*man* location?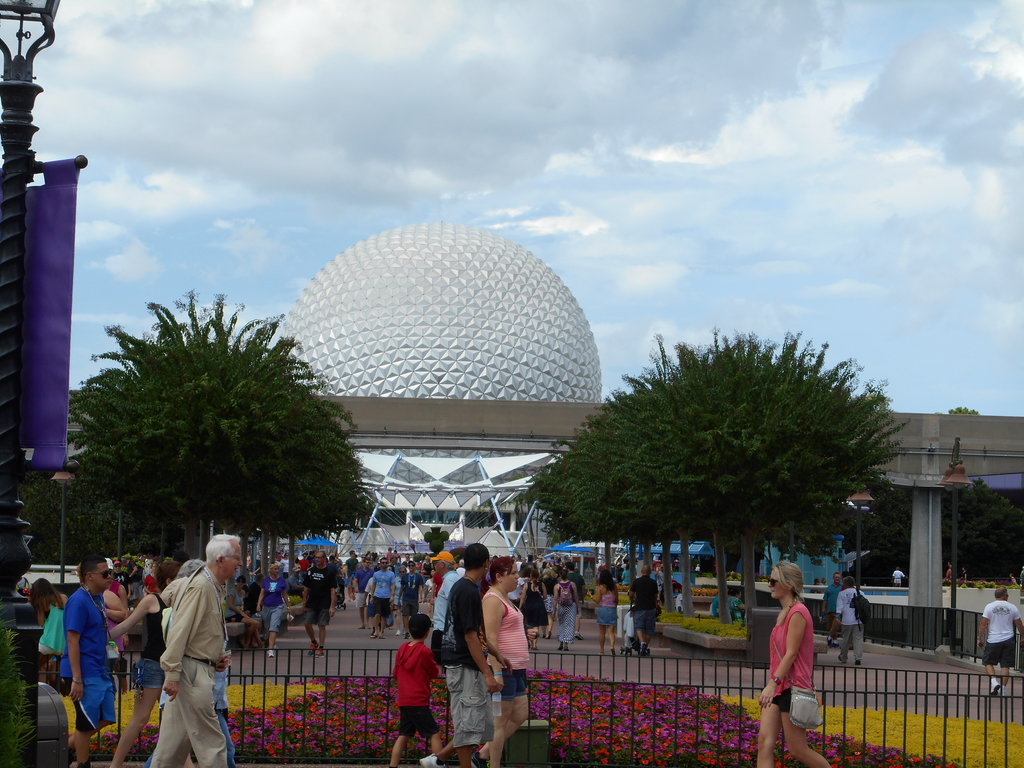
245/575/263/614
